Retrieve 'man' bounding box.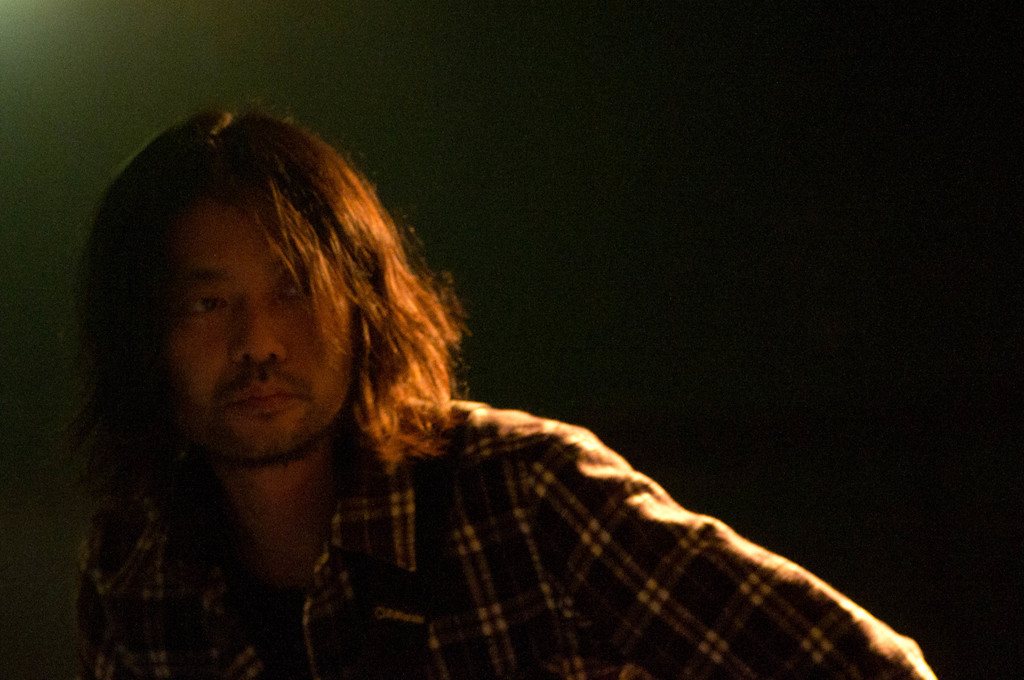
Bounding box: bbox=(11, 108, 784, 679).
